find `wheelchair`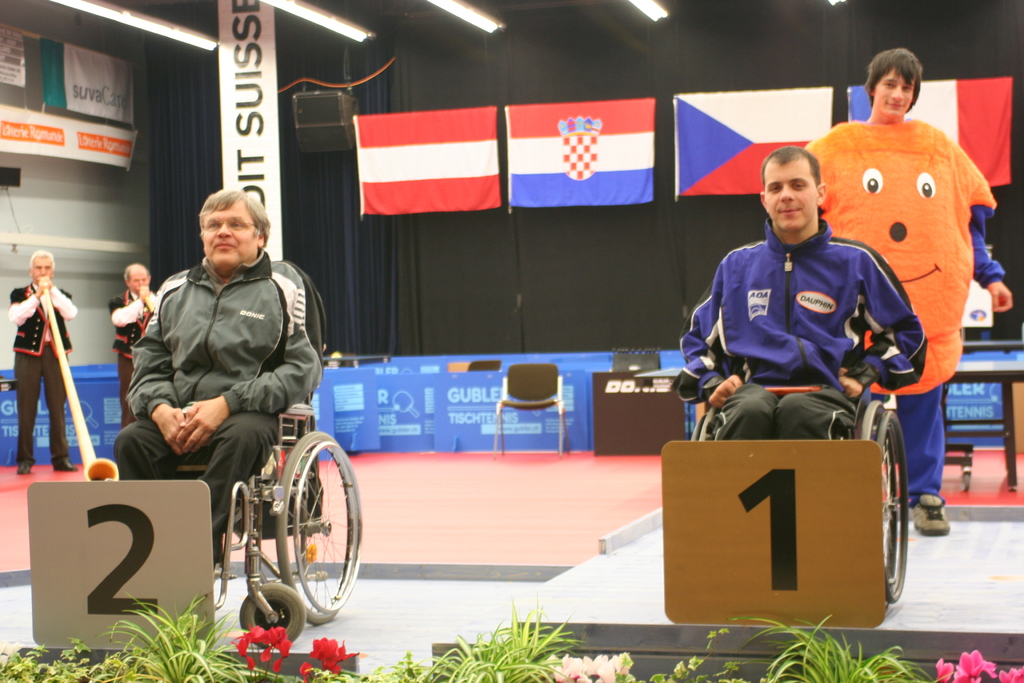
region(689, 335, 908, 600)
